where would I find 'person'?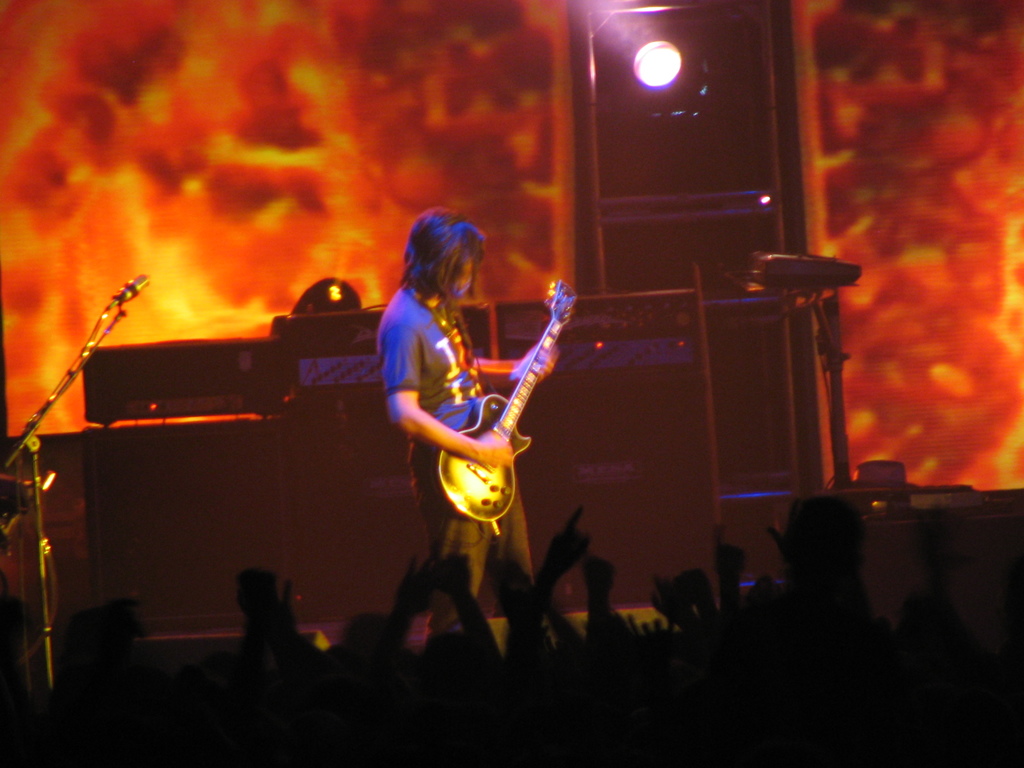
At rect(375, 205, 562, 622).
